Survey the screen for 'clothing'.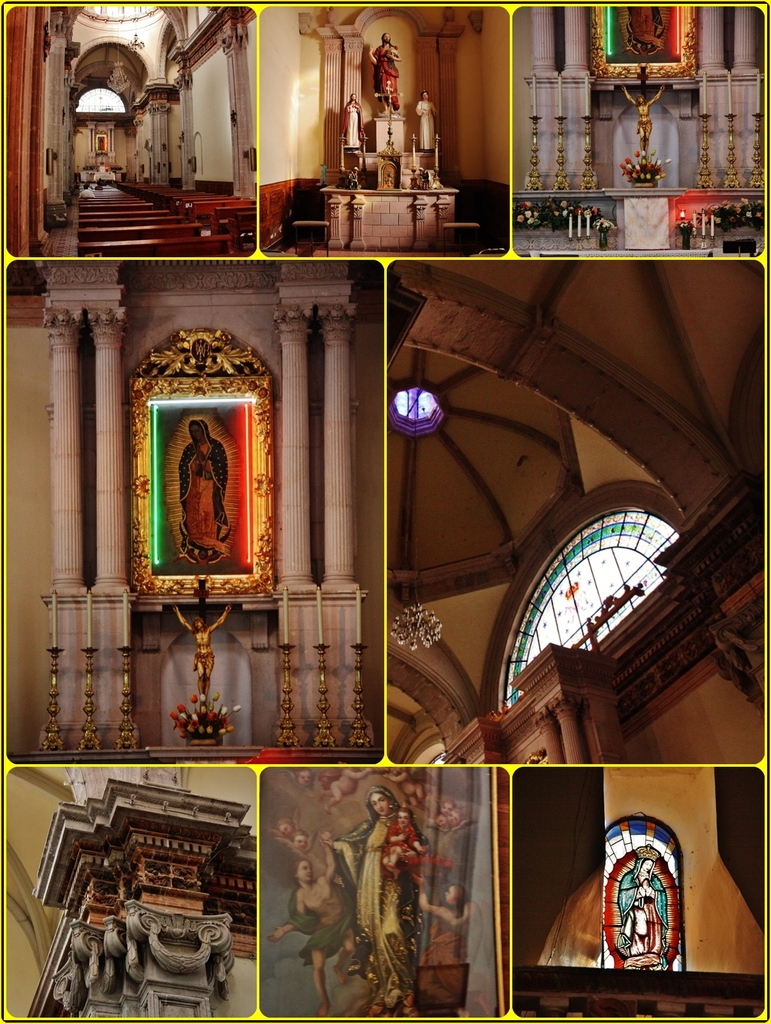
Survey found: (left=348, top=812, right=430, bottom=1007).
